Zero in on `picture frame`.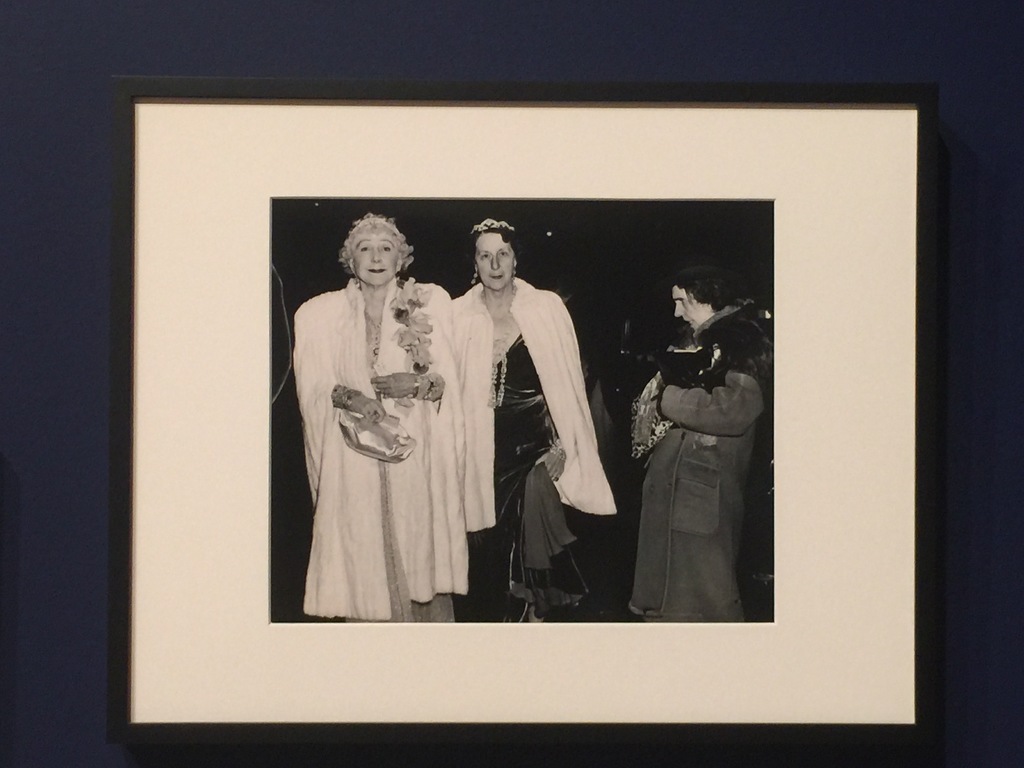
Zeroed in: select_region(105, 76, 941, 749).
